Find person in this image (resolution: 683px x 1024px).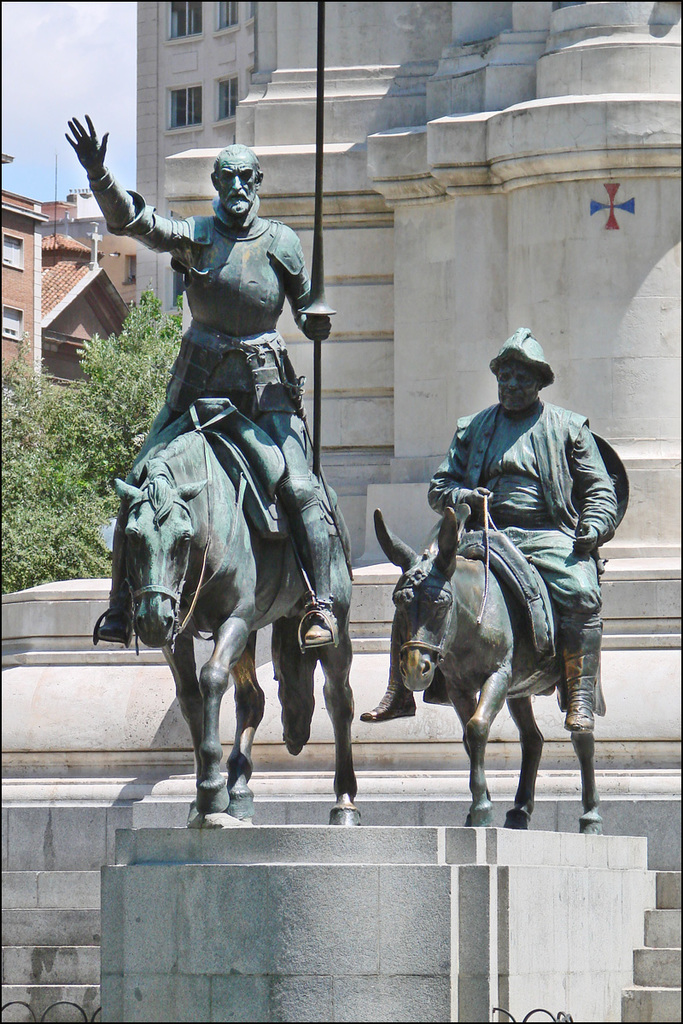
box(61, 110, 346, 656).
